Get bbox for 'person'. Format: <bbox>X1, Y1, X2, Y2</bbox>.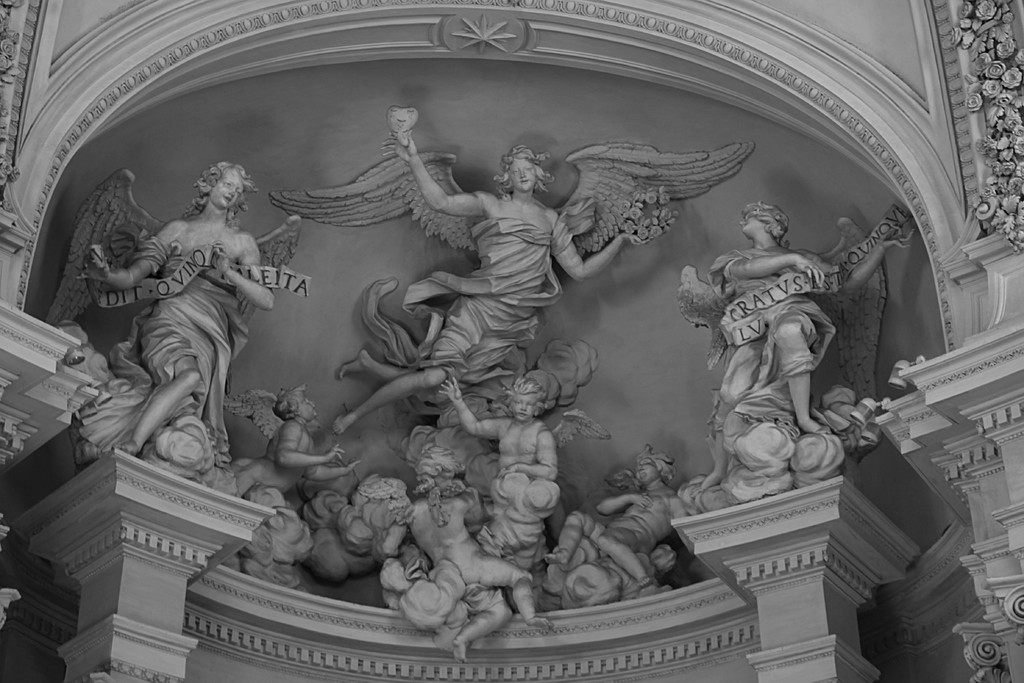
<bbox>678, 200, 916, 494</bbox>.
